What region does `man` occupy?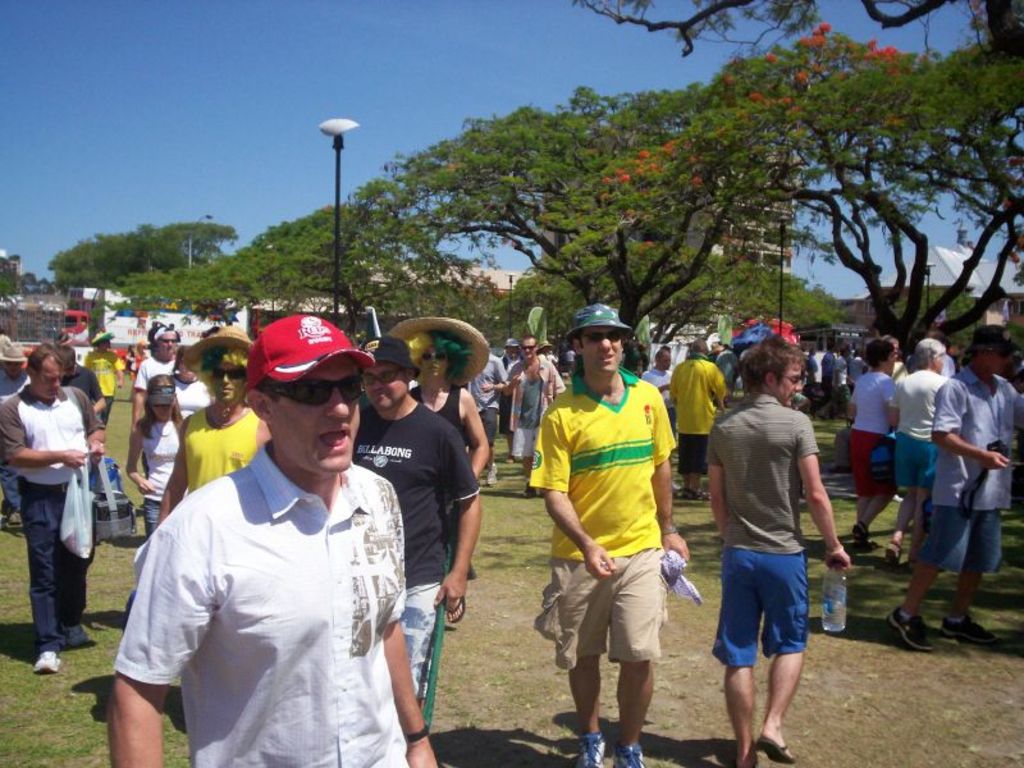
box=[356, 332, 488, 716].
